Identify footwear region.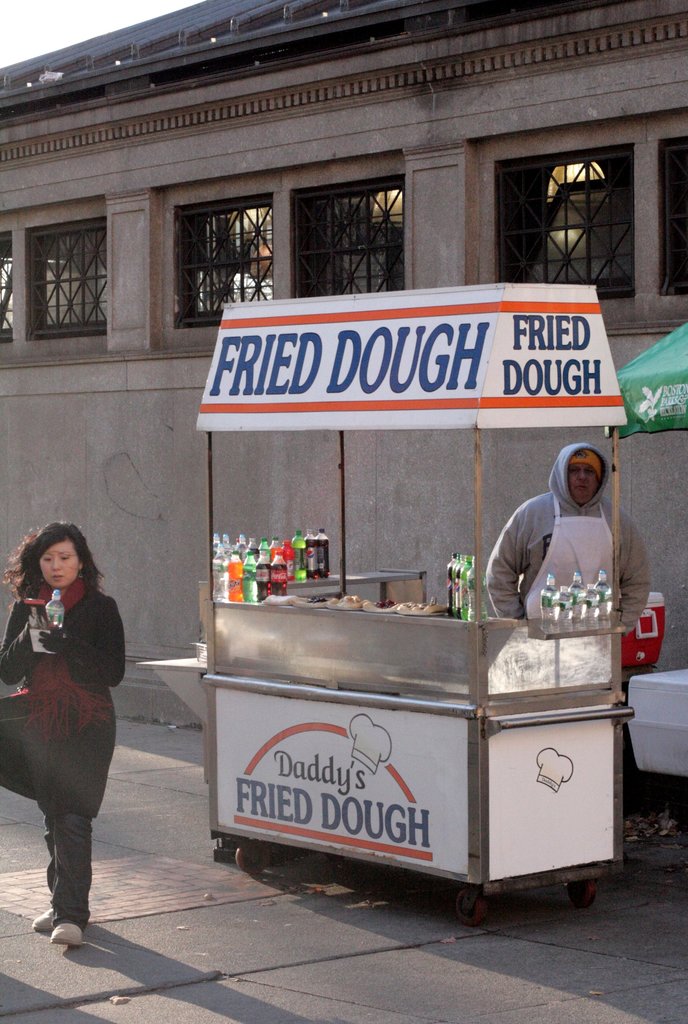
Region: select_region(29, 905, 50, 933).
